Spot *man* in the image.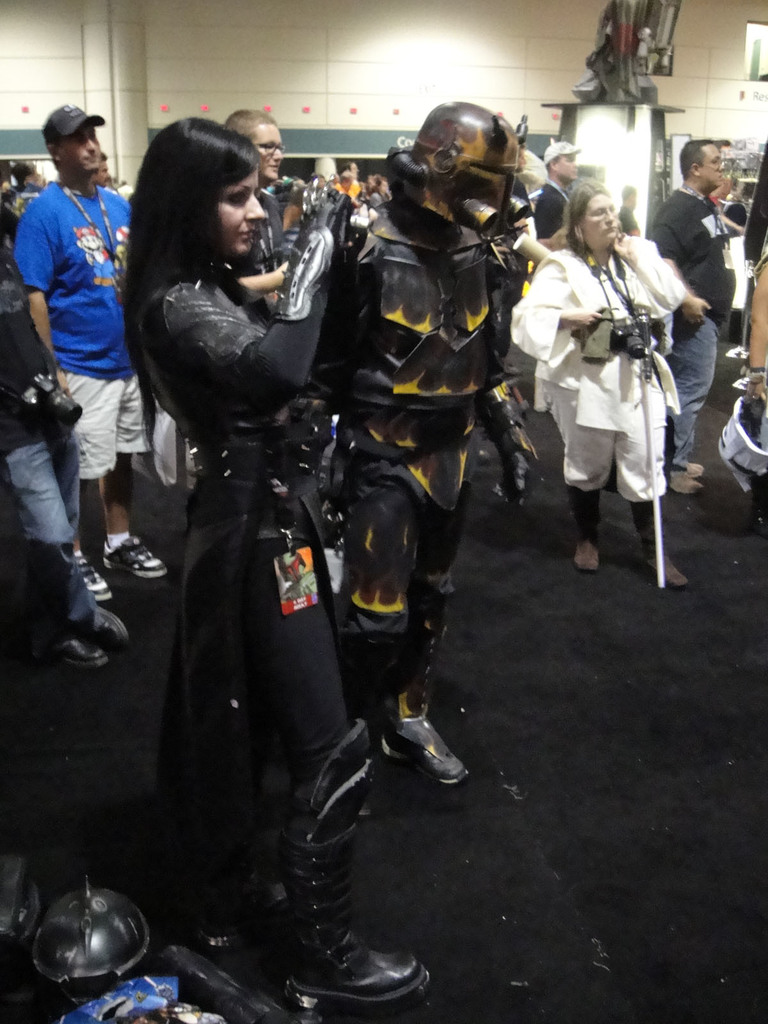
*man* found at (x1=650, y1=144, x2=739, y2=494).
